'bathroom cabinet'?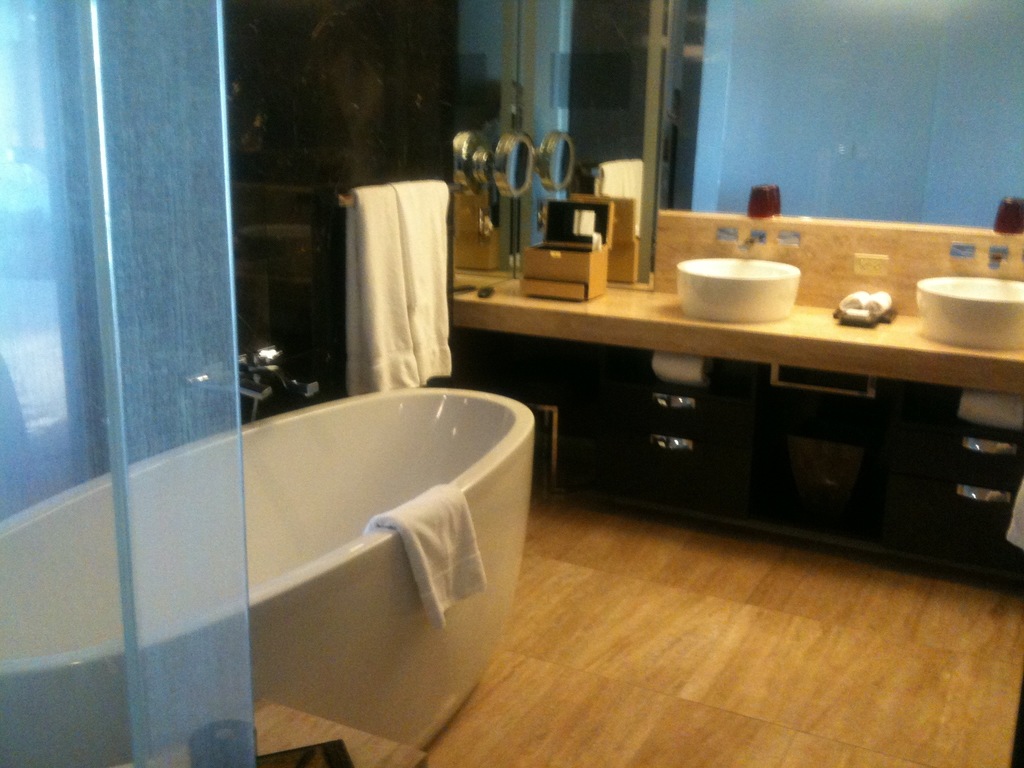
444/264/1023/596
